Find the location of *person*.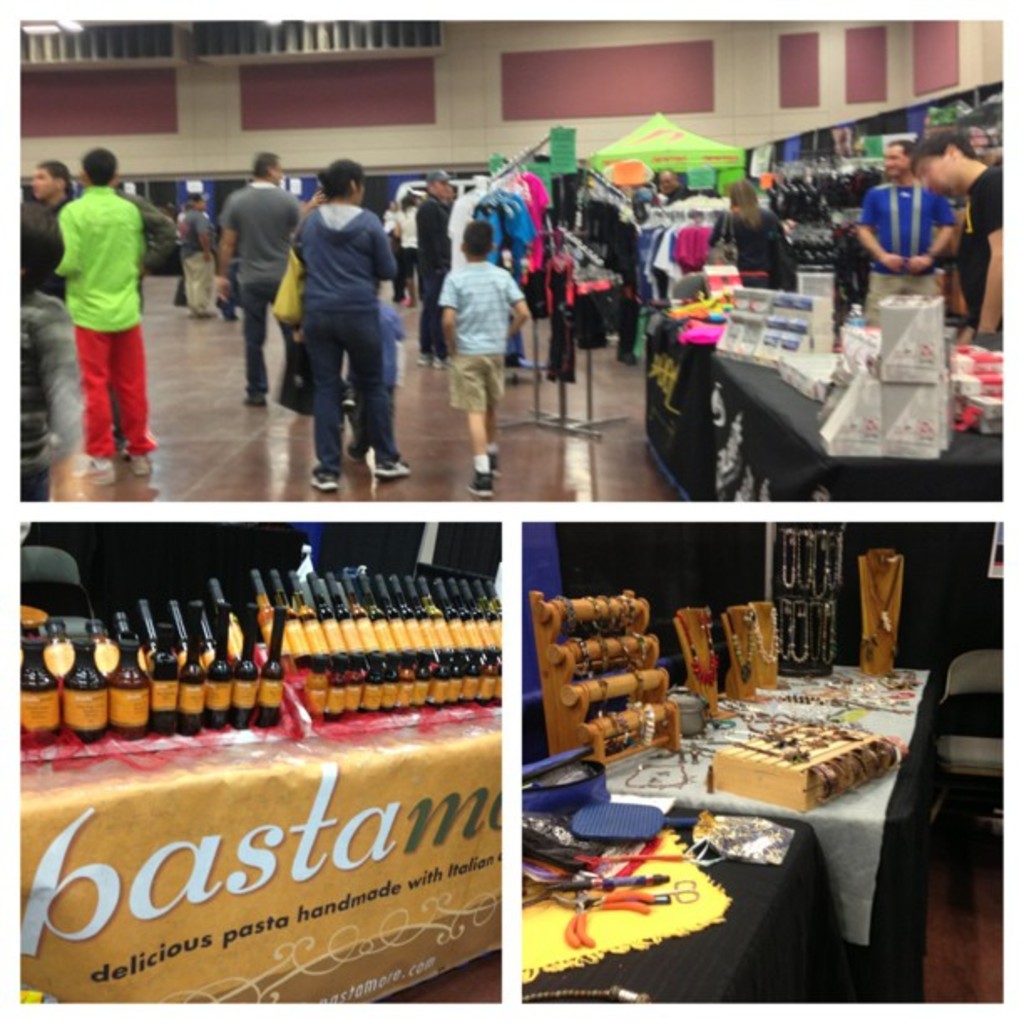
Location: l=437, t=221, r=529, b=499.
